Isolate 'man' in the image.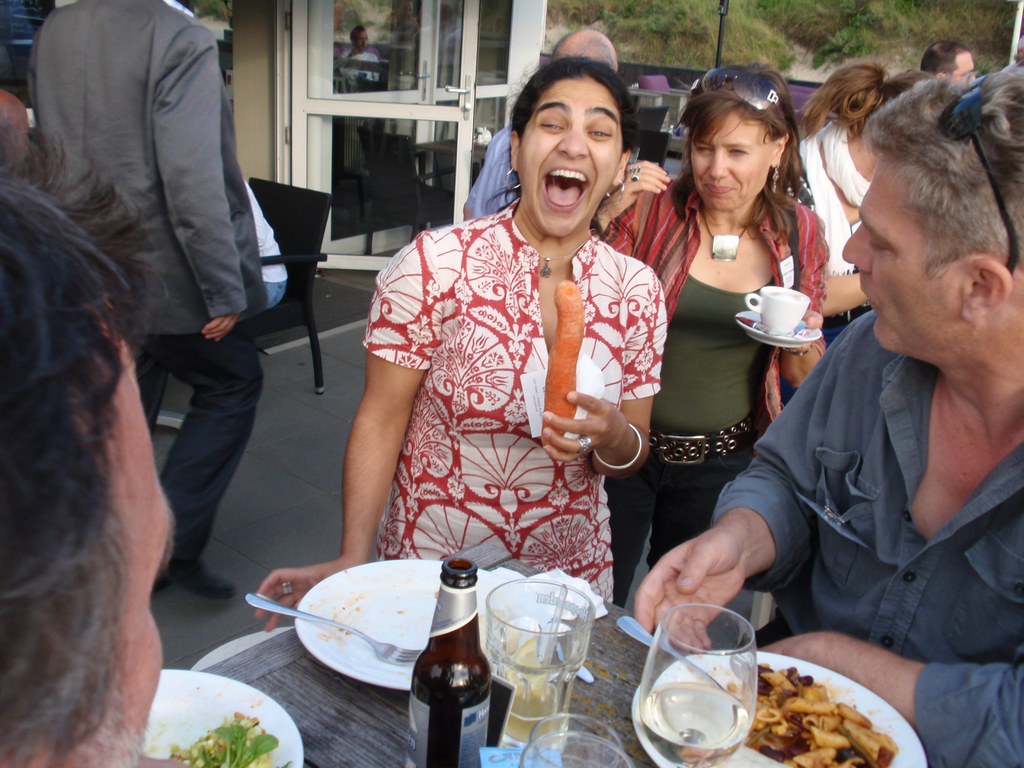
Isolated region: 24/0/269/600.
